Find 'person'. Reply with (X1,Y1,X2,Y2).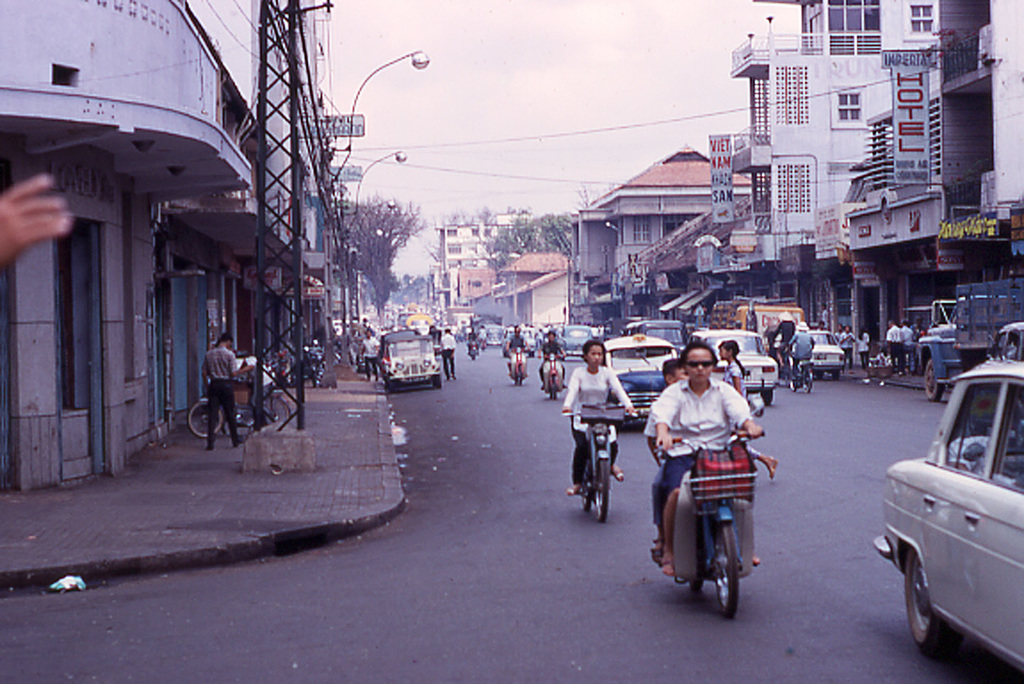
(437,325,458,382).
